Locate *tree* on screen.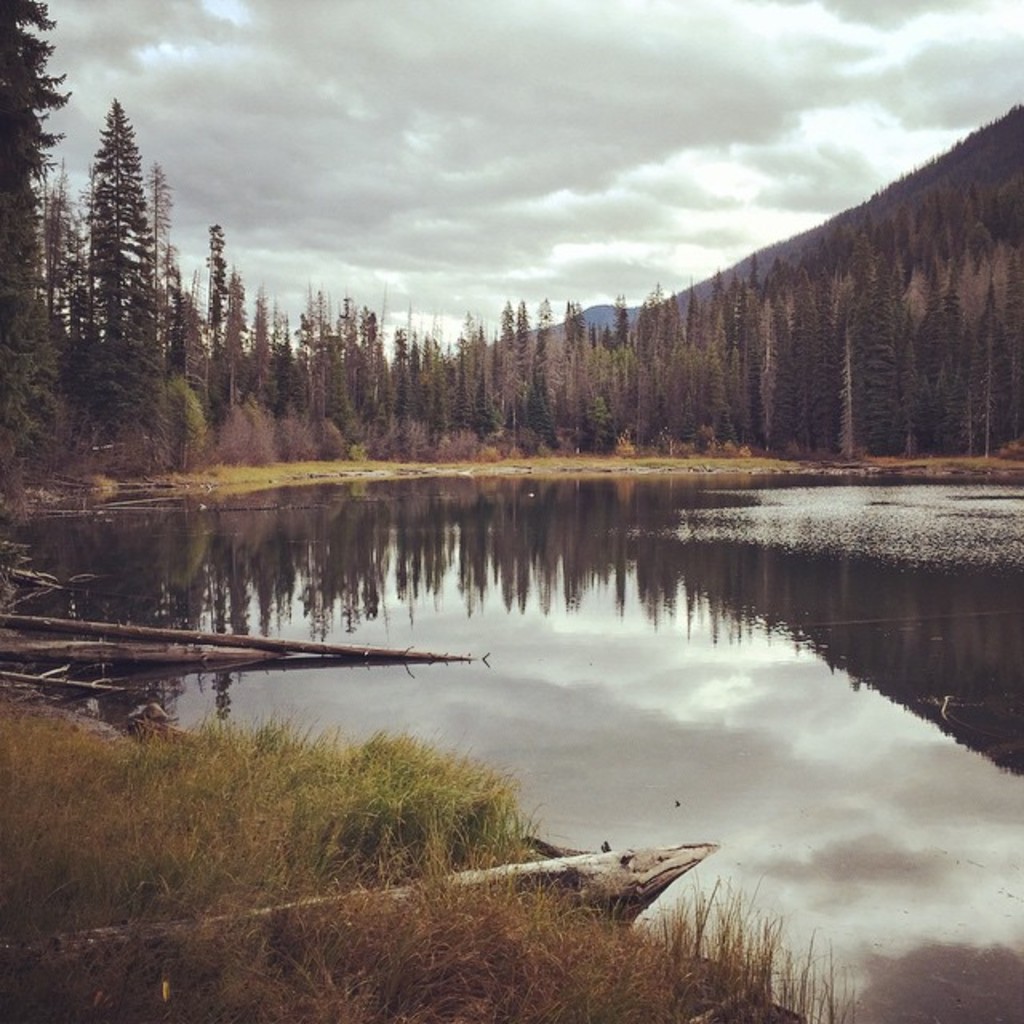
On screen at 0 0 77 469.
